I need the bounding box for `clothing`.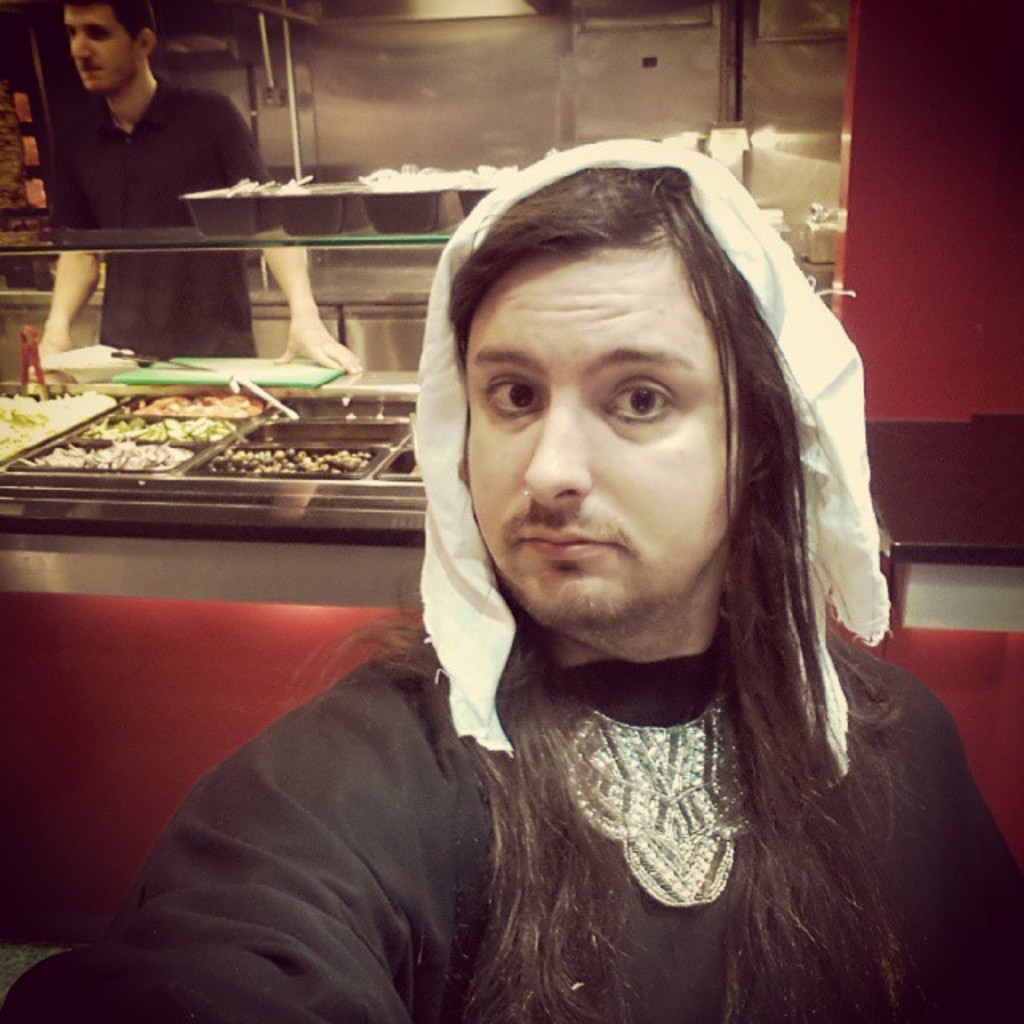
Here it is: 45, 74, 275, 358.
